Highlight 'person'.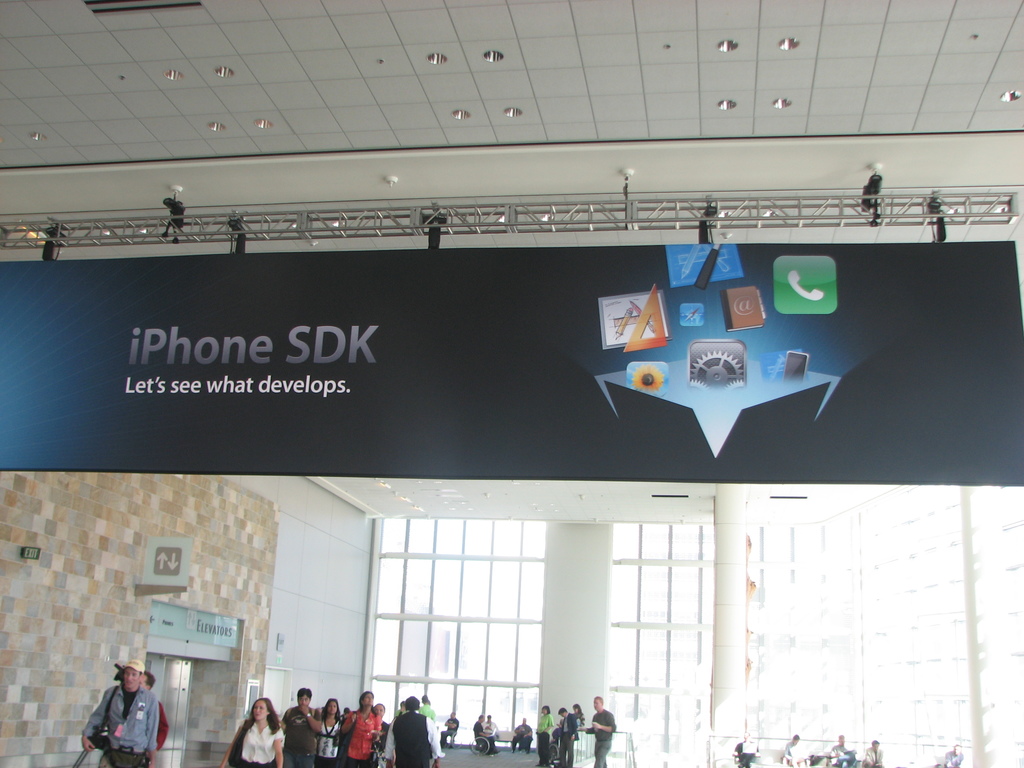
Highlighted region: rect(538, 705, 552, 766).
